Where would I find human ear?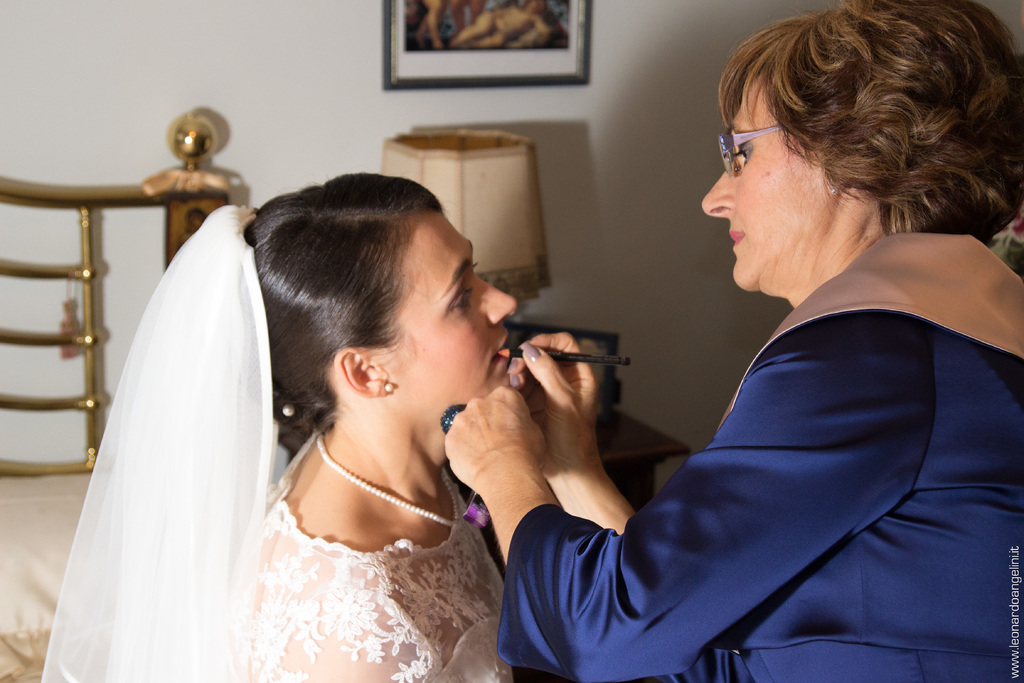
At locate(339, 350, 392, 398).
